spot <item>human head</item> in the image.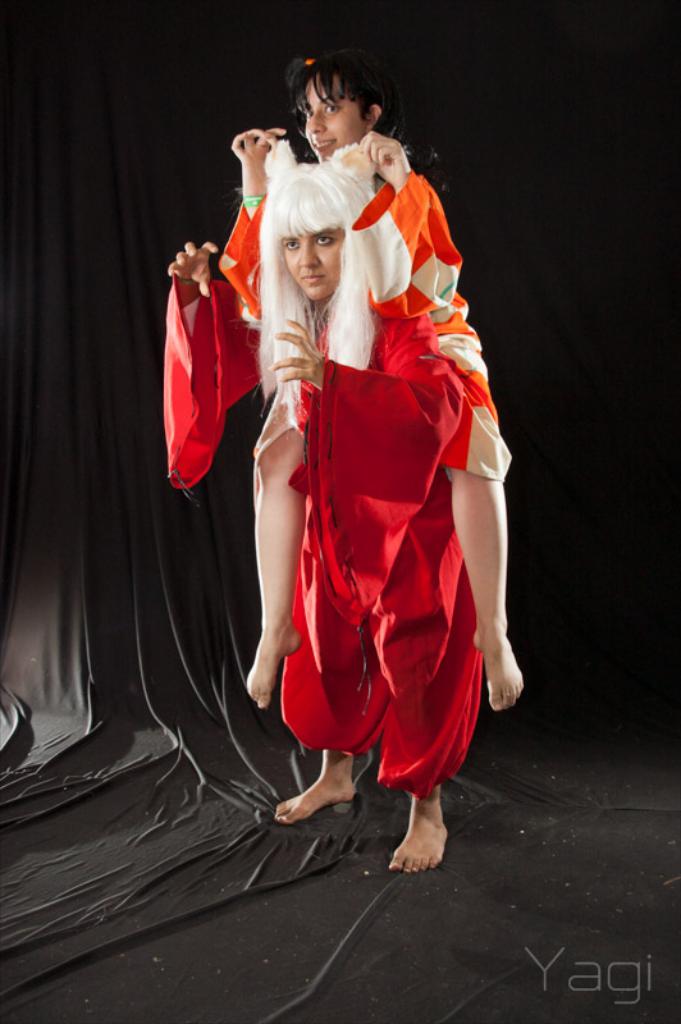
<item>human head</item> found at [left=285, top=45, right=401, bottom=165].
